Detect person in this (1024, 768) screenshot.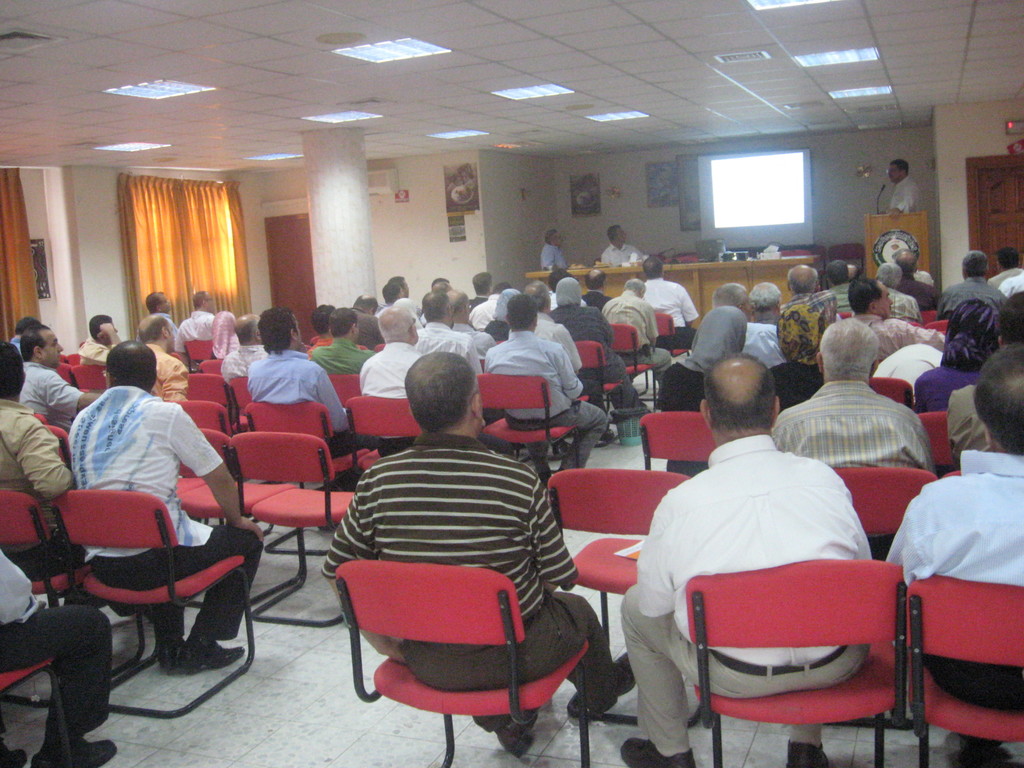
Detection: rect(59, 340, 267, 669).
